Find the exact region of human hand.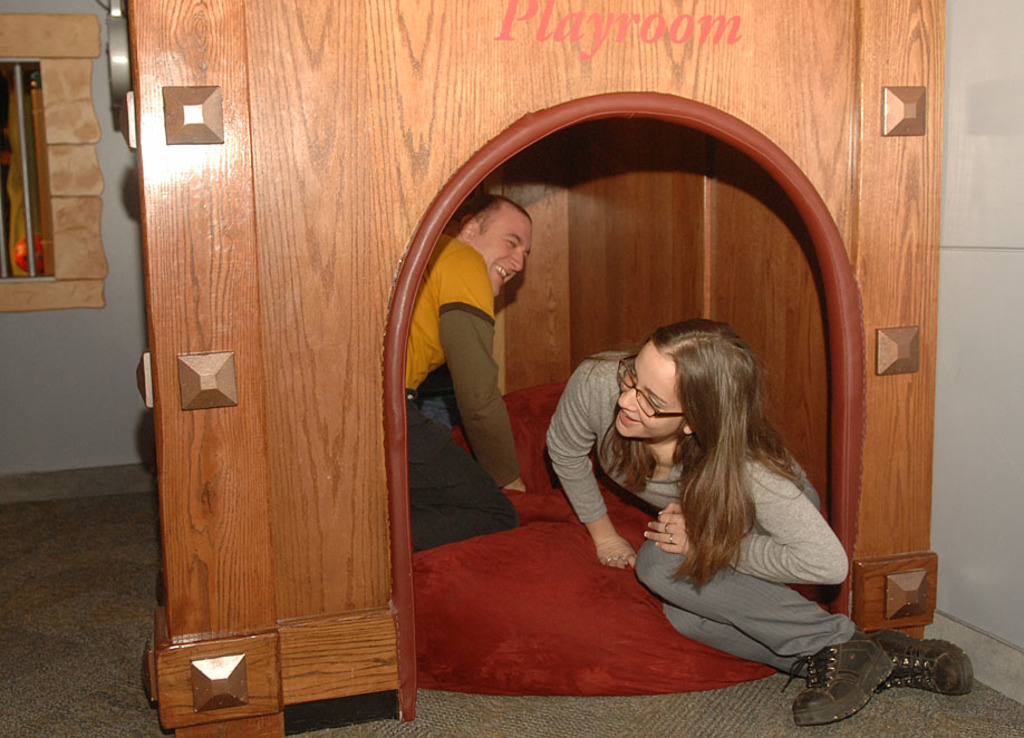
Exact region: [x1=593, y1=537, x2=638, y2=571].
